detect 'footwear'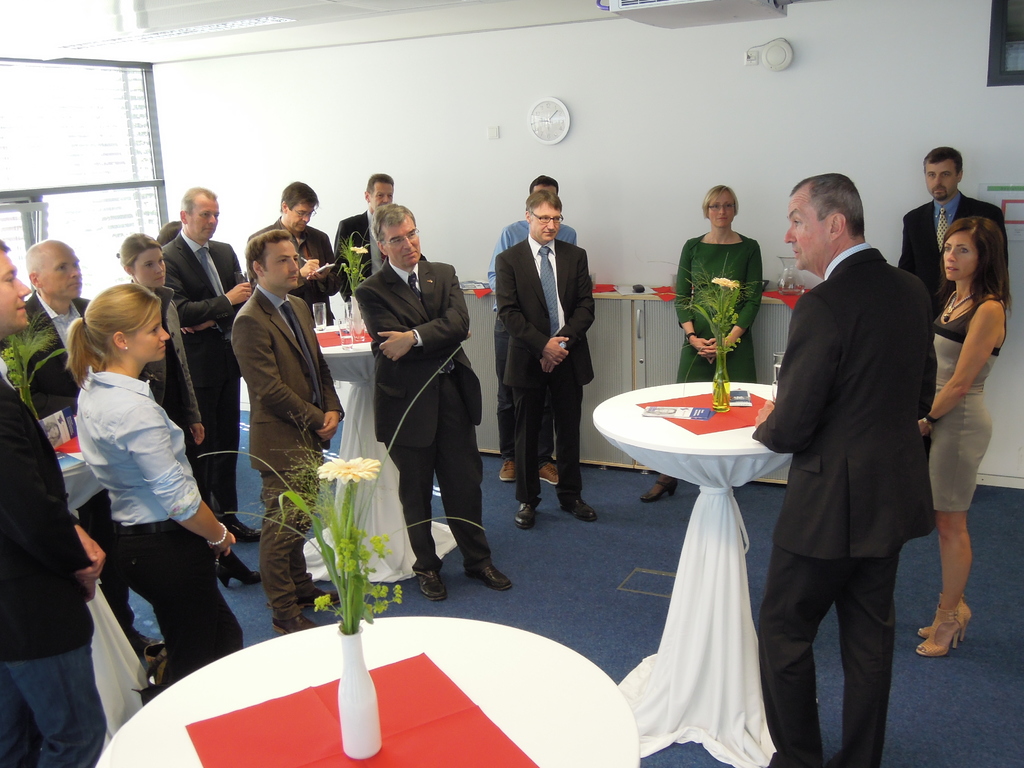
<box>495,457,524,492</box>
